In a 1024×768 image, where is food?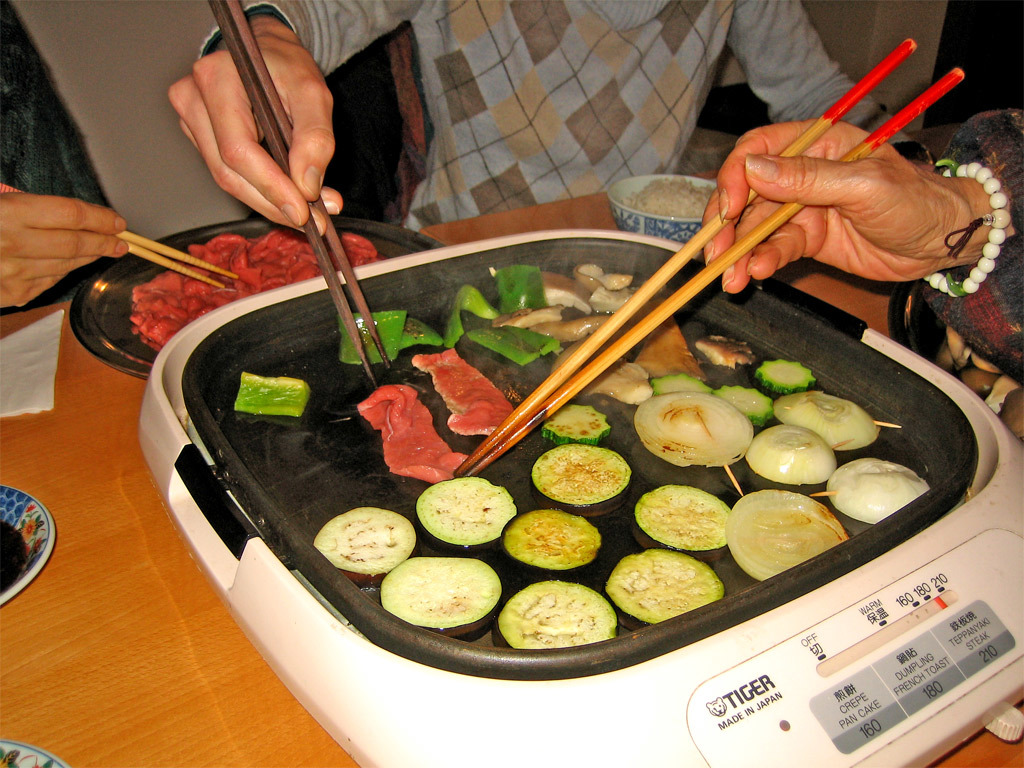
[631, 480, 731, 556].
